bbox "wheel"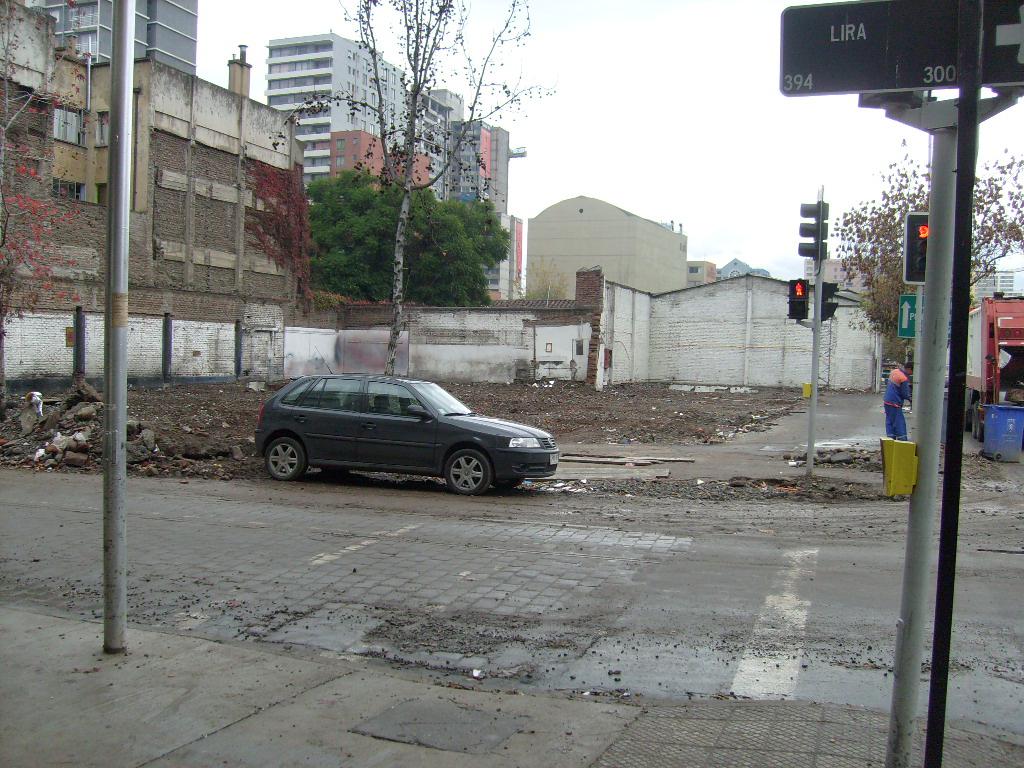
977, 415, 984, 442
